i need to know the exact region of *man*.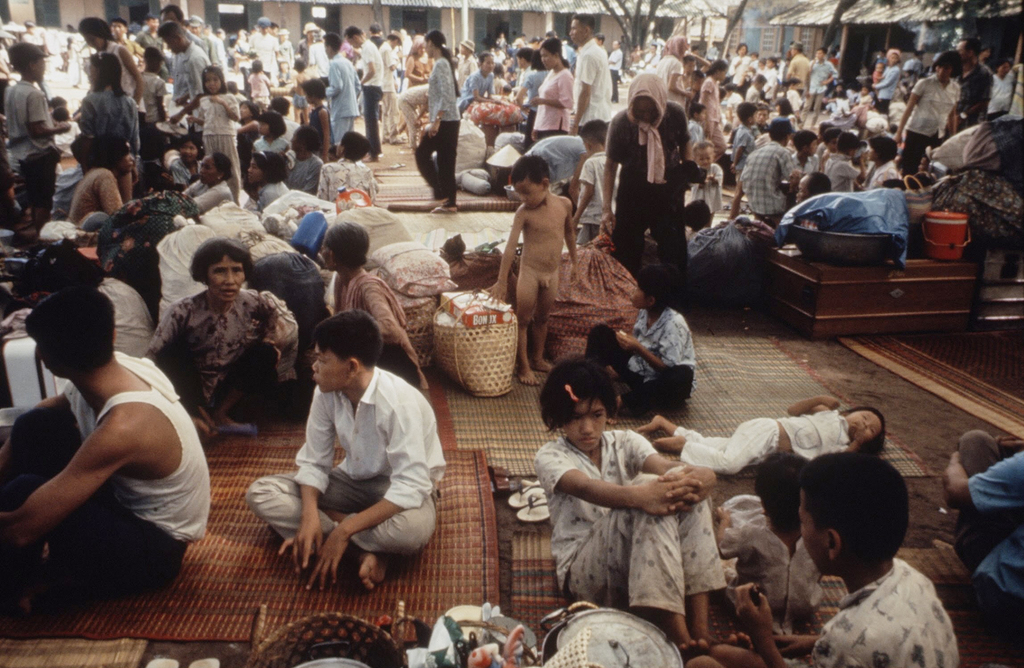
Region: (x1=246, y1=307, x2=450, y2=592).
